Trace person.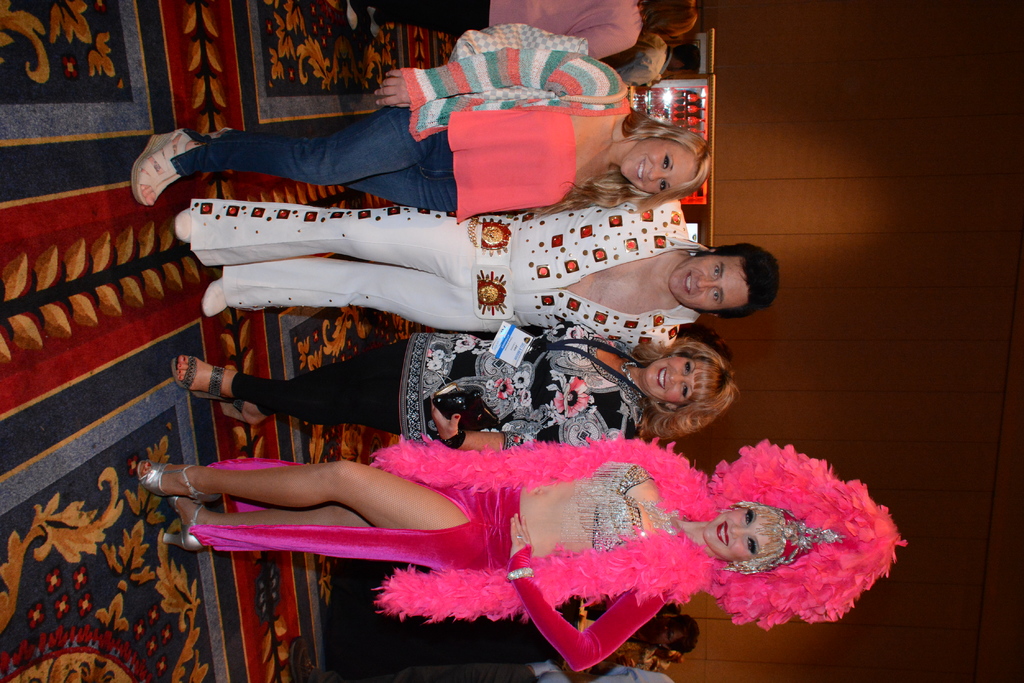
Traced to [174, 200, 781, 367].
